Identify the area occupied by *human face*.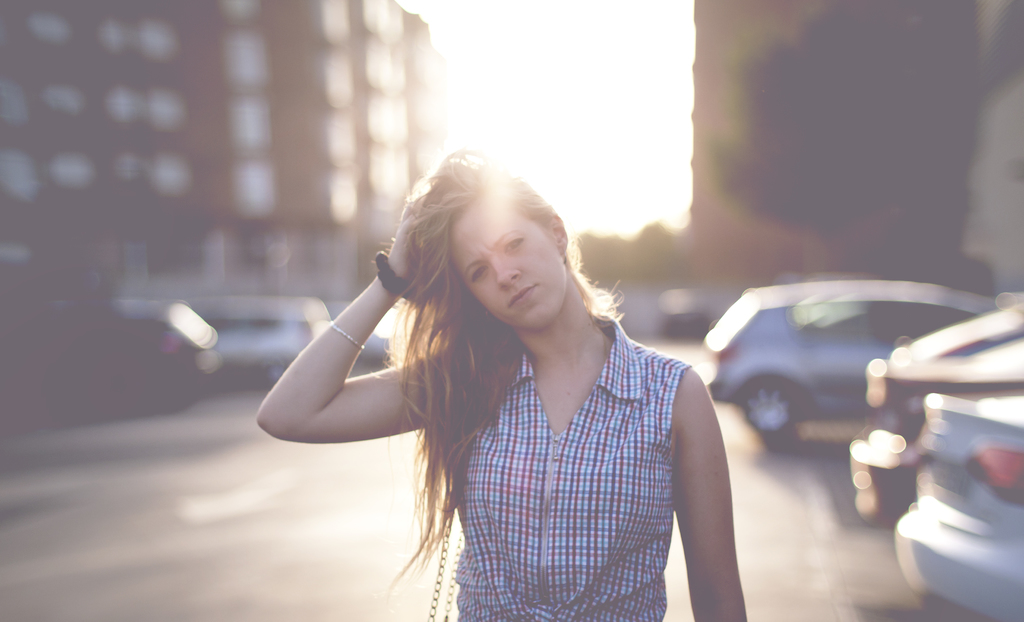
Area: (left=444, top=199, right=566, bottom=331).
